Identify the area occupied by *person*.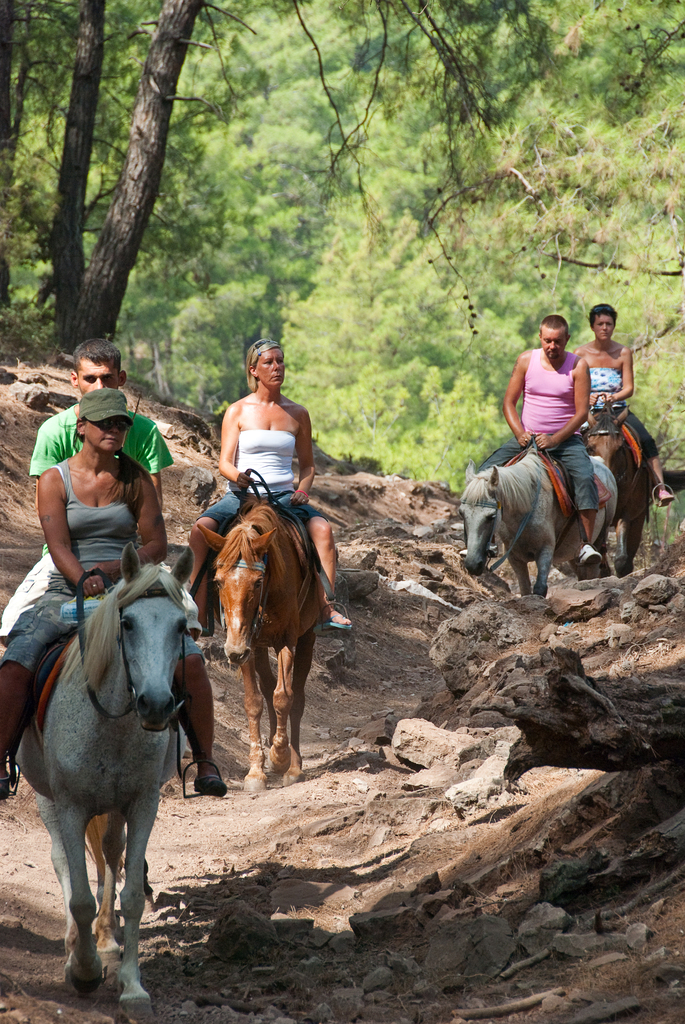
Area: (x1=497, y1=314, x2=609, y2=580).
